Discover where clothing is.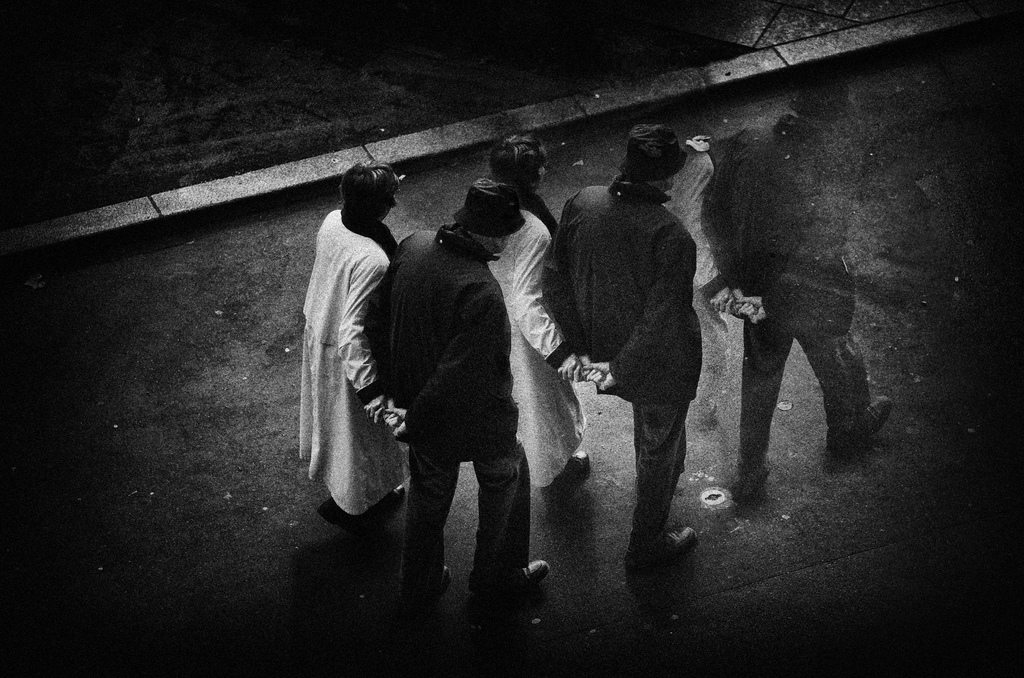
Discovered at detection(732, 121, 847, 451).
